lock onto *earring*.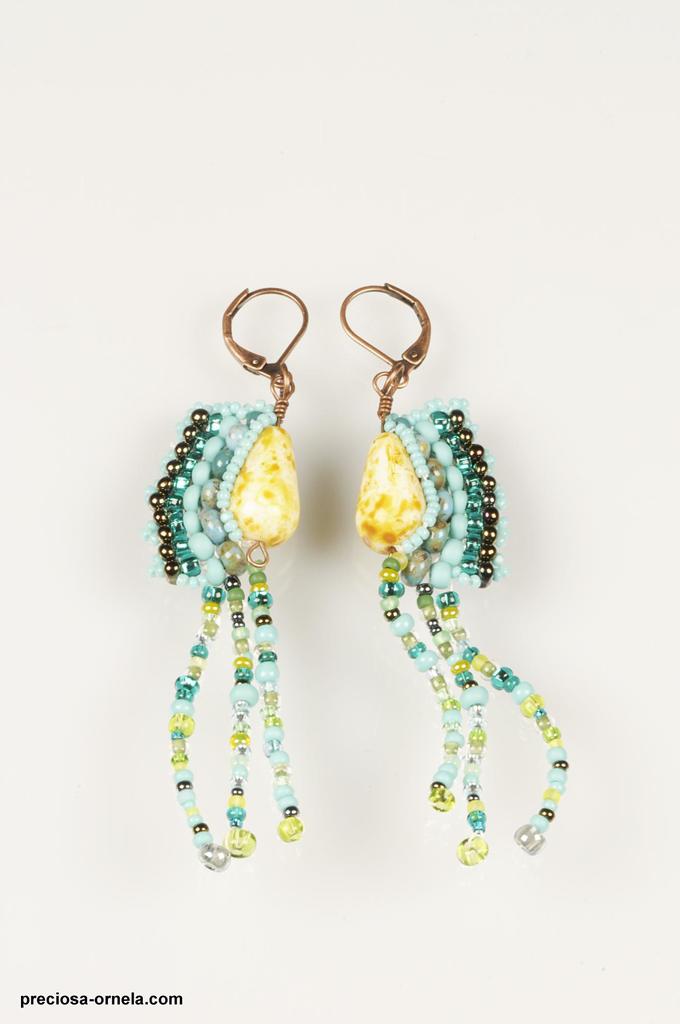
Locked: x1=342, y1=279, x2=573, y2=867.
